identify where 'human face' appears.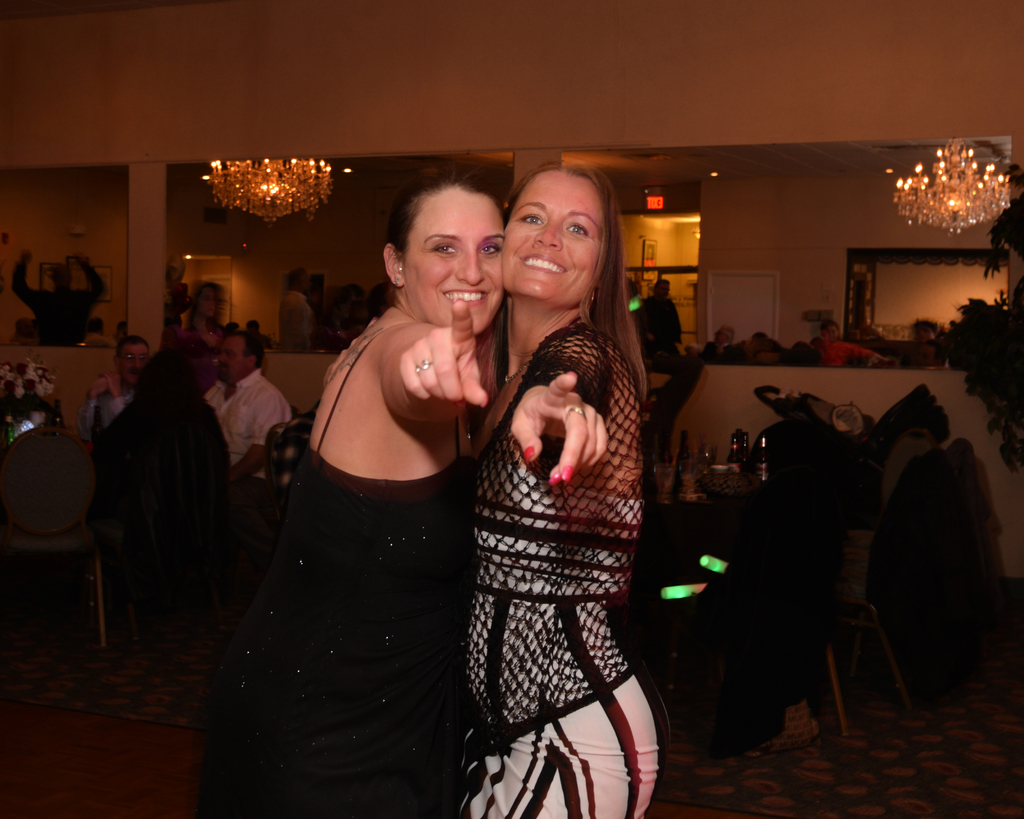
Appears at rect(500, 171, 603, 301).
